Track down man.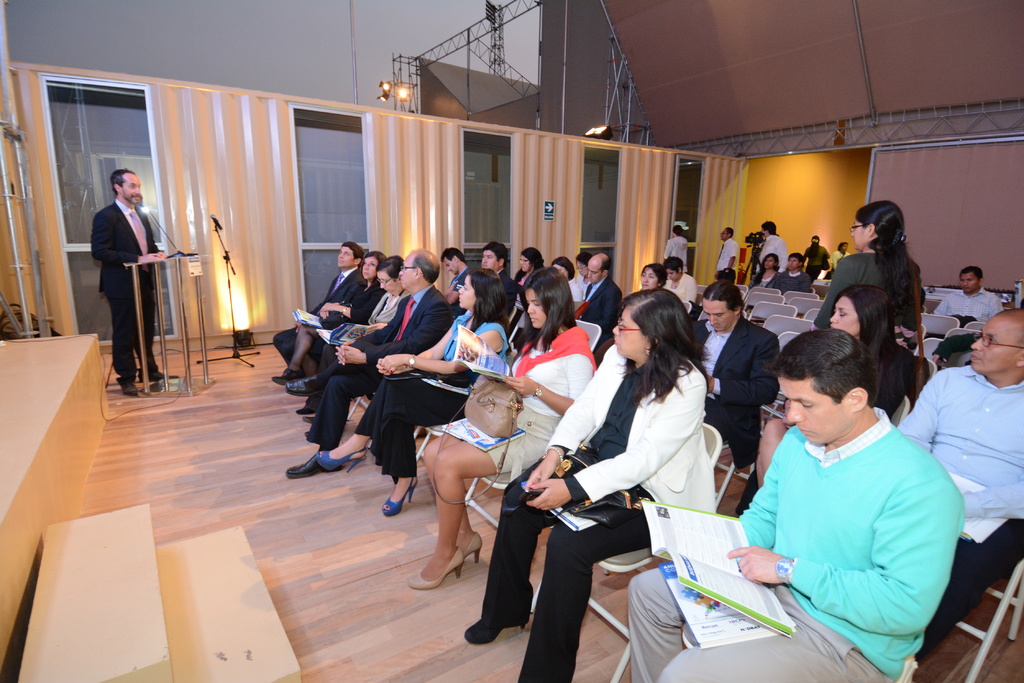
Tracked to box(804, 230, 831, 276).
